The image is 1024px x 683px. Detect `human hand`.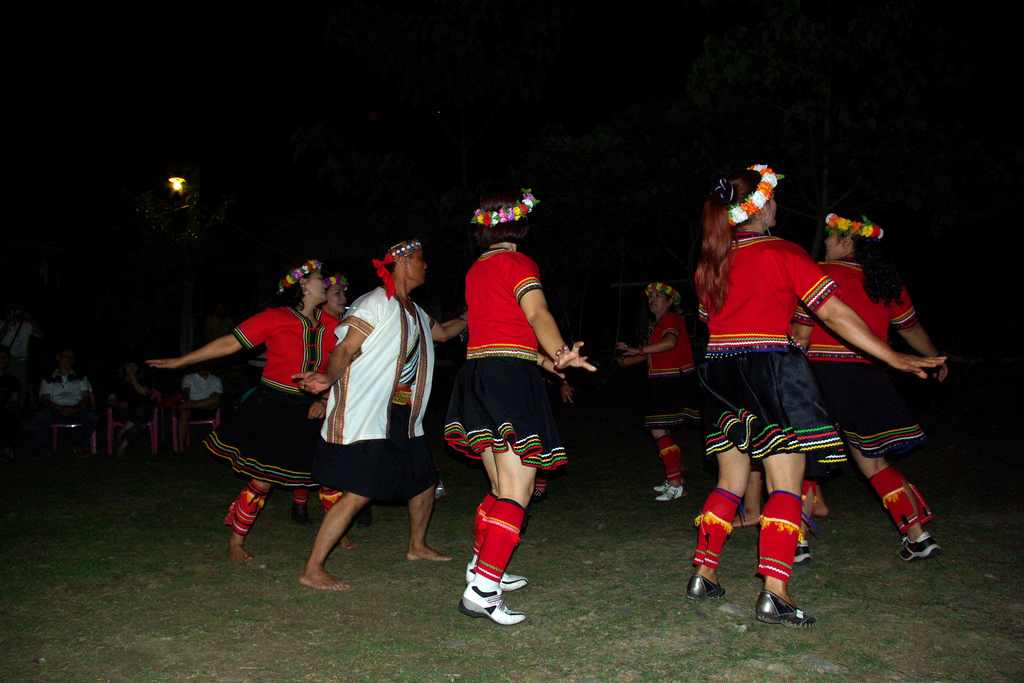
Detection: (542,360,566,379).
